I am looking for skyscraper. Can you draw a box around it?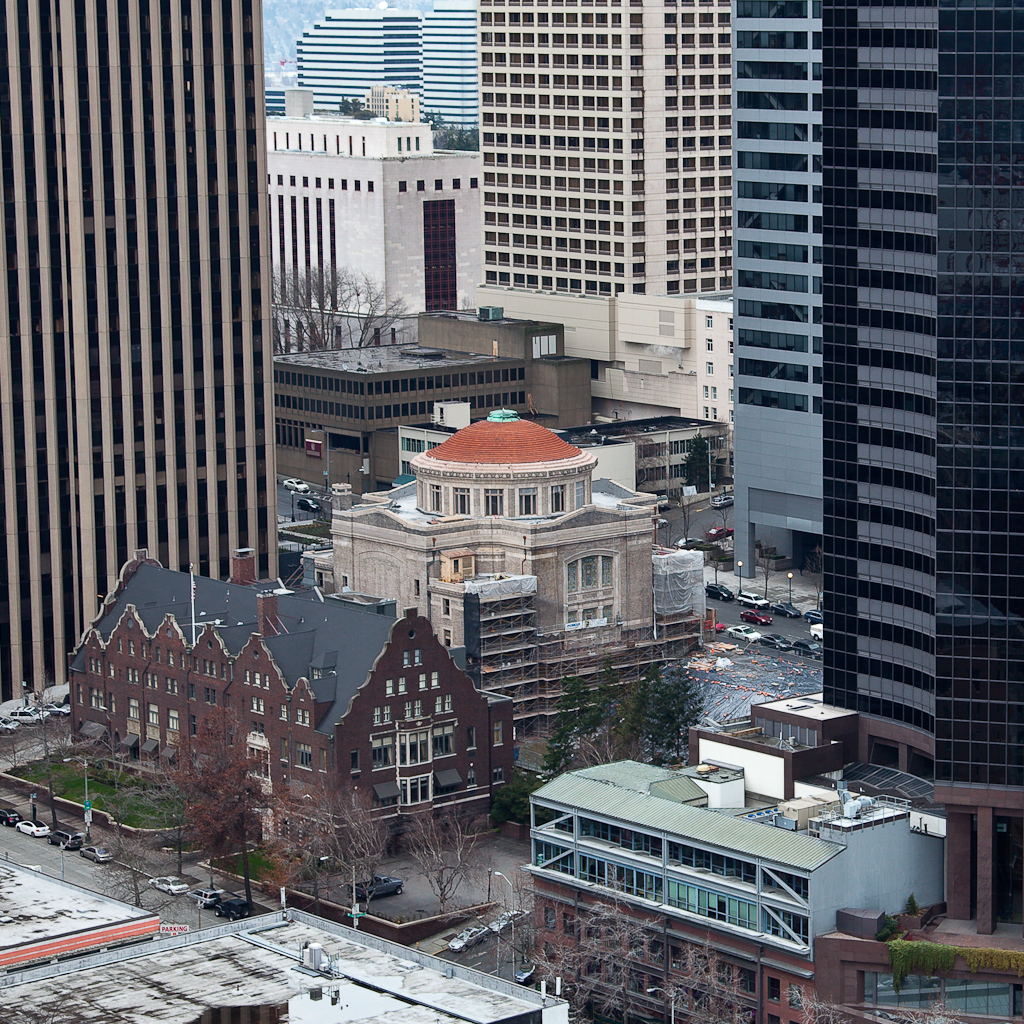
Sure, the bounding box is (x1=478, y1=0, x2=740, y2=438).
